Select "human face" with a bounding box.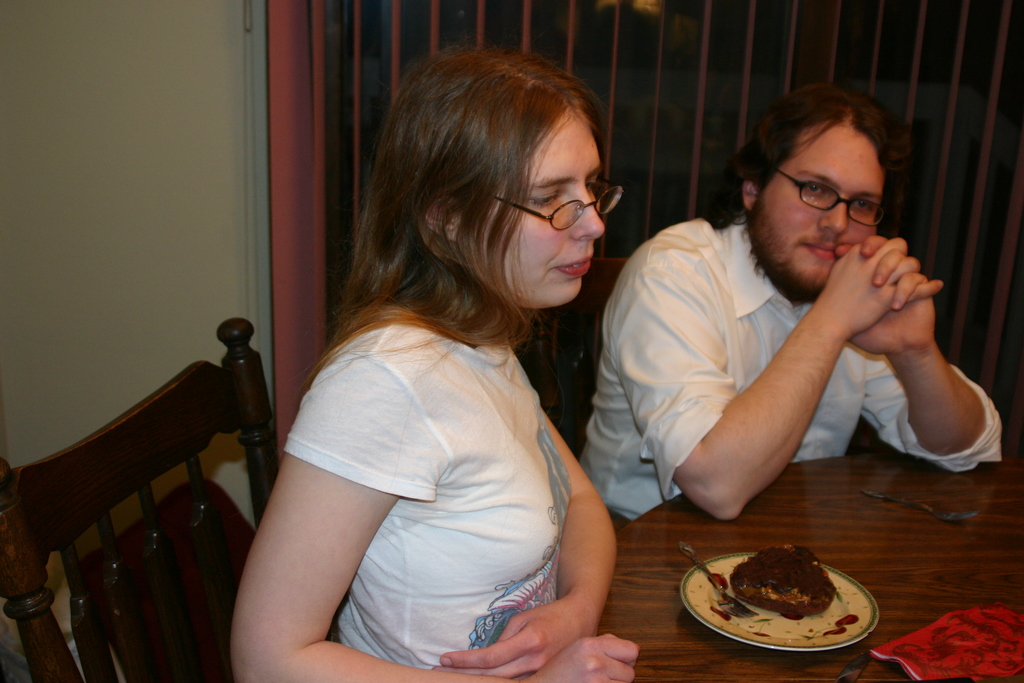
749 128 885 297.
